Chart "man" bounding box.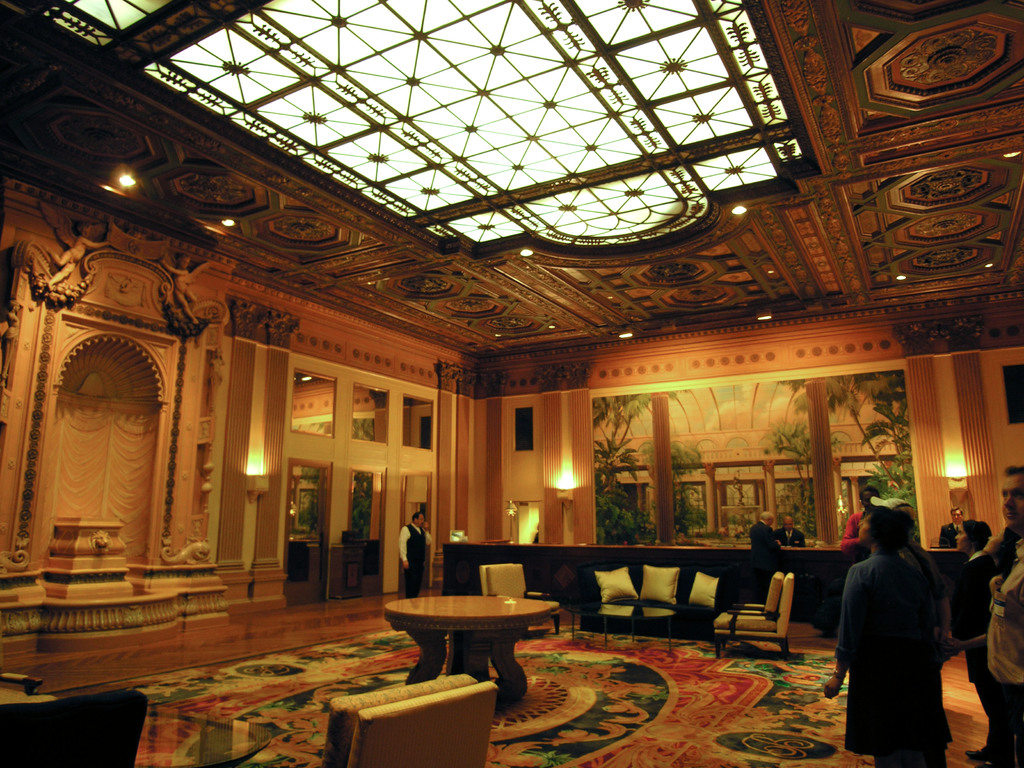
Charted: (x1=751, y1=512, x2=781, y2=606).
